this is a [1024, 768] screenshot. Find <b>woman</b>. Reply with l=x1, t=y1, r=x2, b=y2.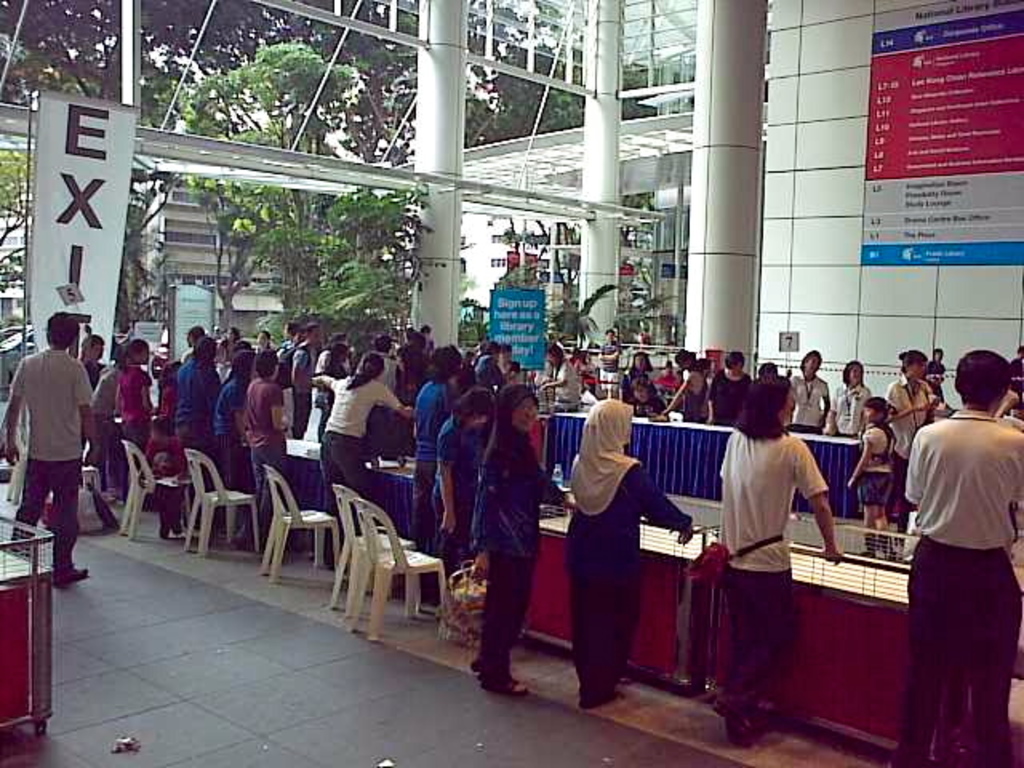
l=434, t=387, r=493, b=605.
